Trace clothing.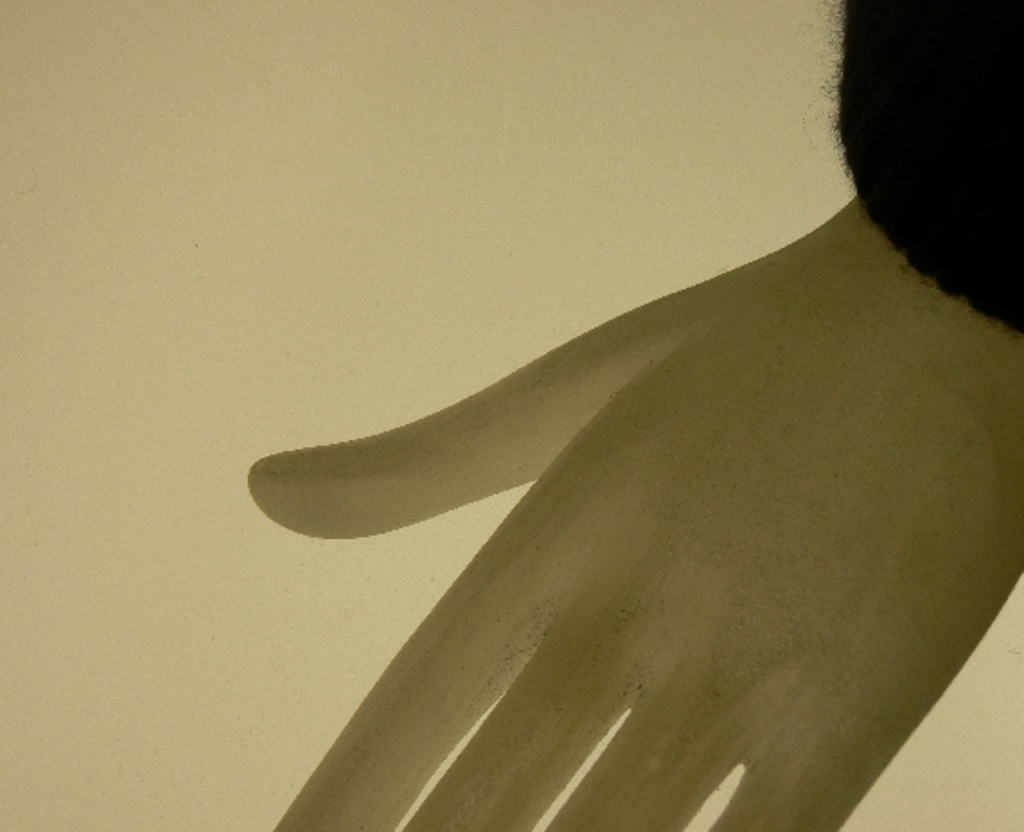
Traced to 837,0,1022,332.
